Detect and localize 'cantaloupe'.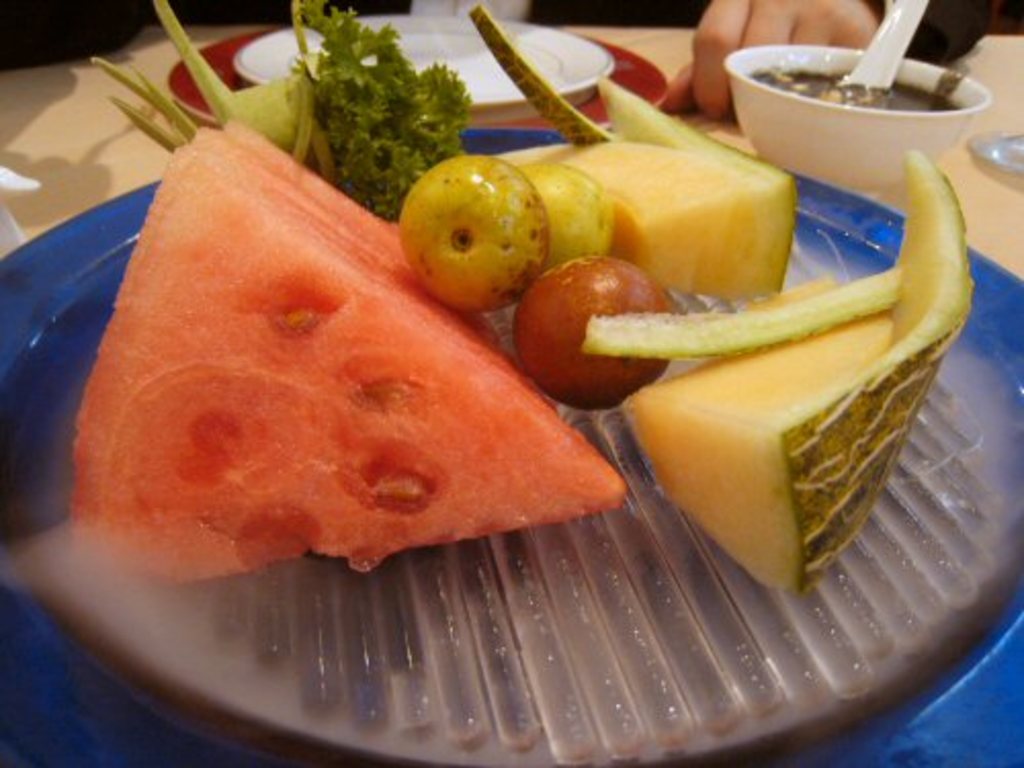
Localized at rect(477, 2, 797, 297).
